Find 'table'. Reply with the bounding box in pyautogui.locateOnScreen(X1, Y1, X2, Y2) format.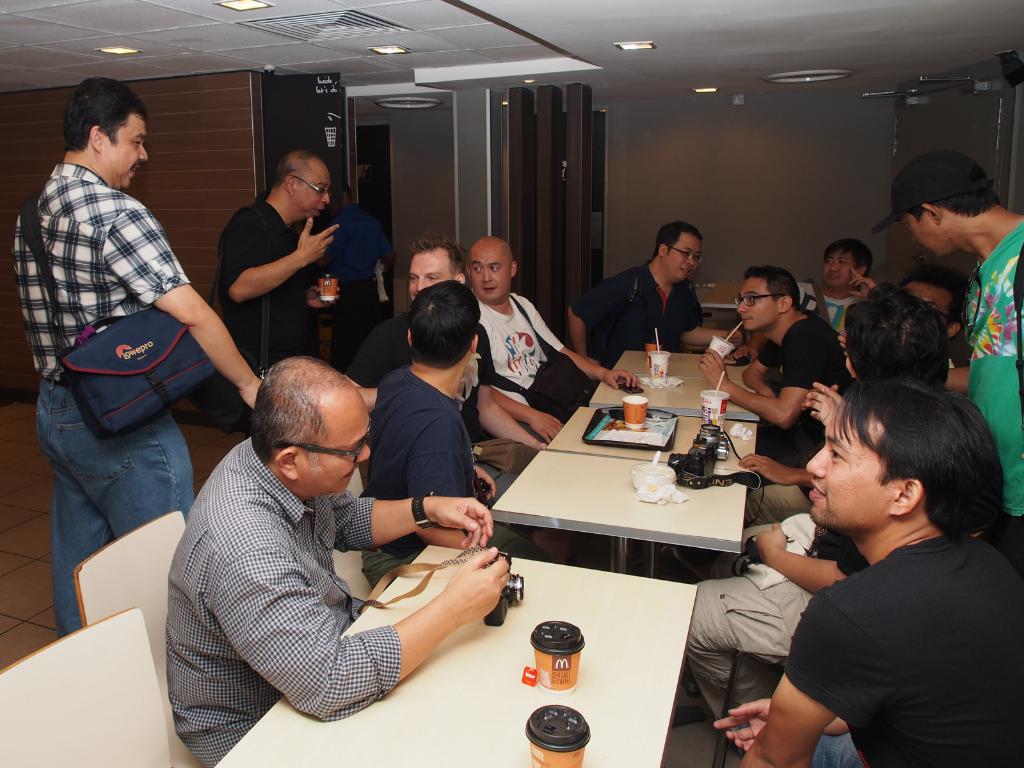
pyautogui.locateOnScreen(595, 348, 755, 419).
